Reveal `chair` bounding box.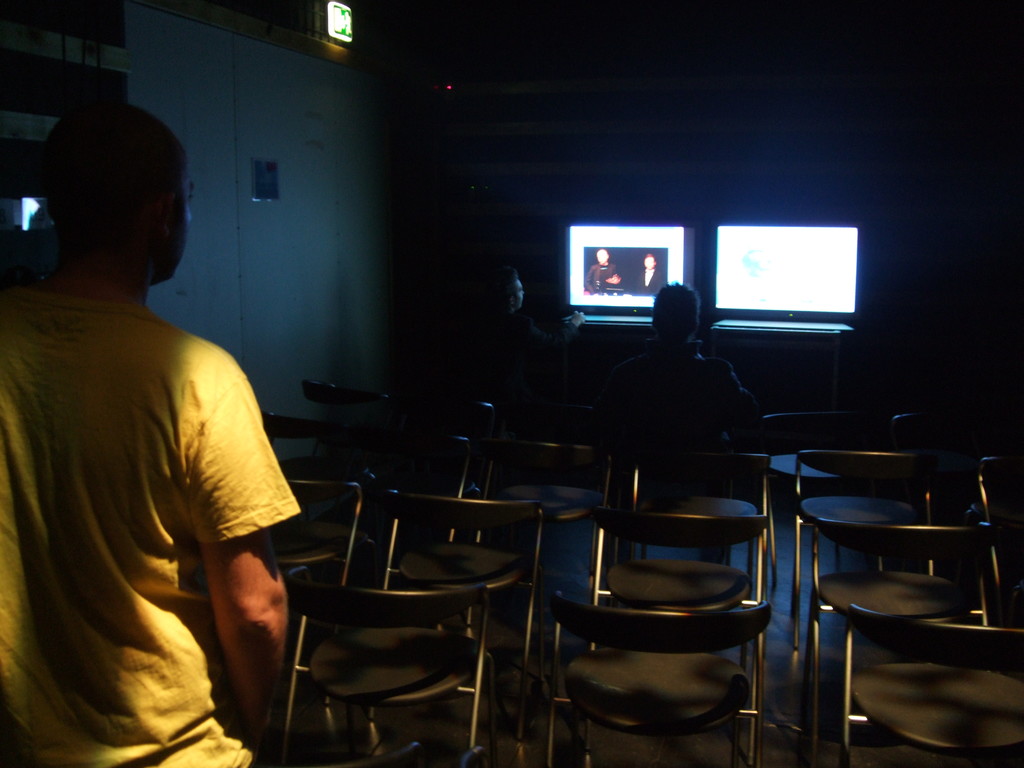
Revealed: left=275, top=514, right=513, bottom=760.
